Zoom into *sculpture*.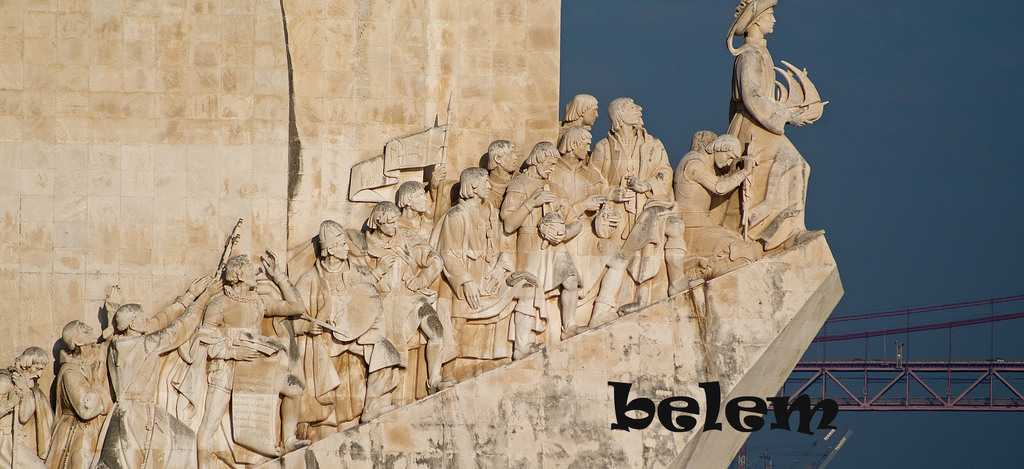
Zoom target: x1=557 y1=91 x2=598 y2=138.
